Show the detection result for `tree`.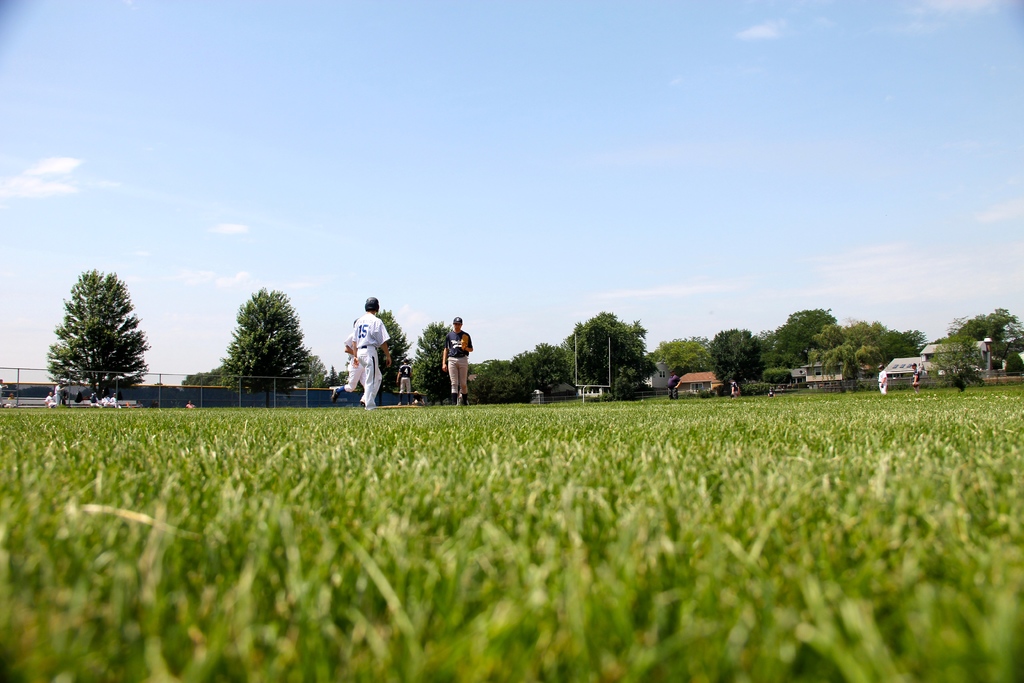
pyautogui.locateOnScreen(655, 330, 716, 380).
